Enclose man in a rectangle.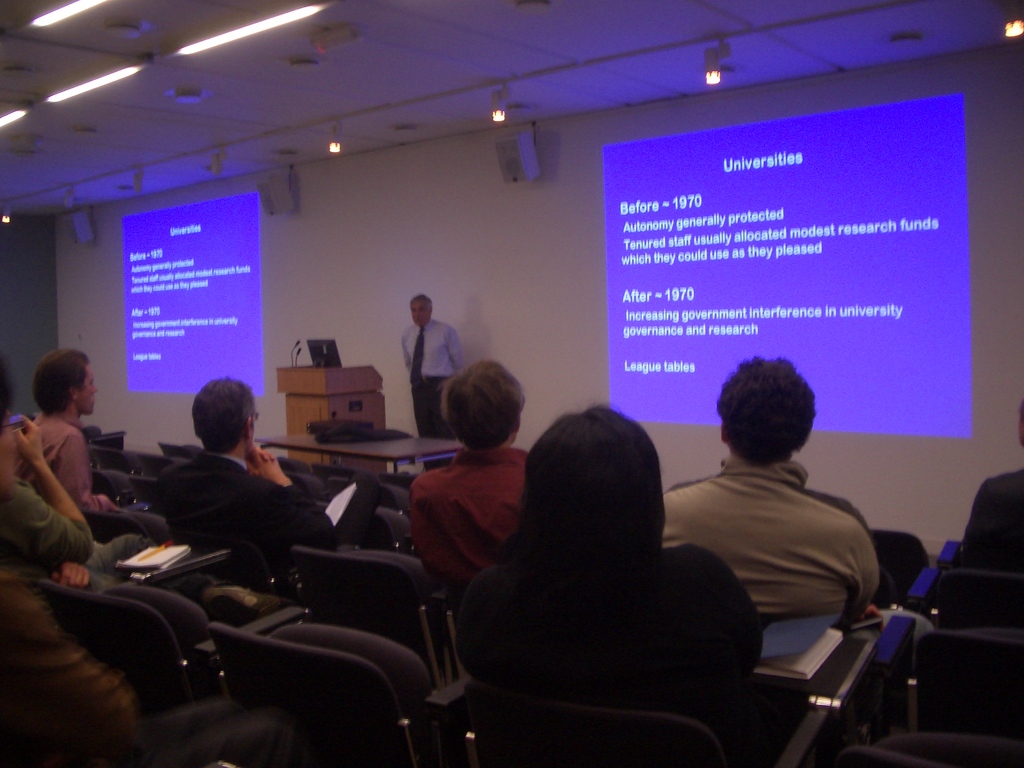
crop(394, 358, 531, 611).
